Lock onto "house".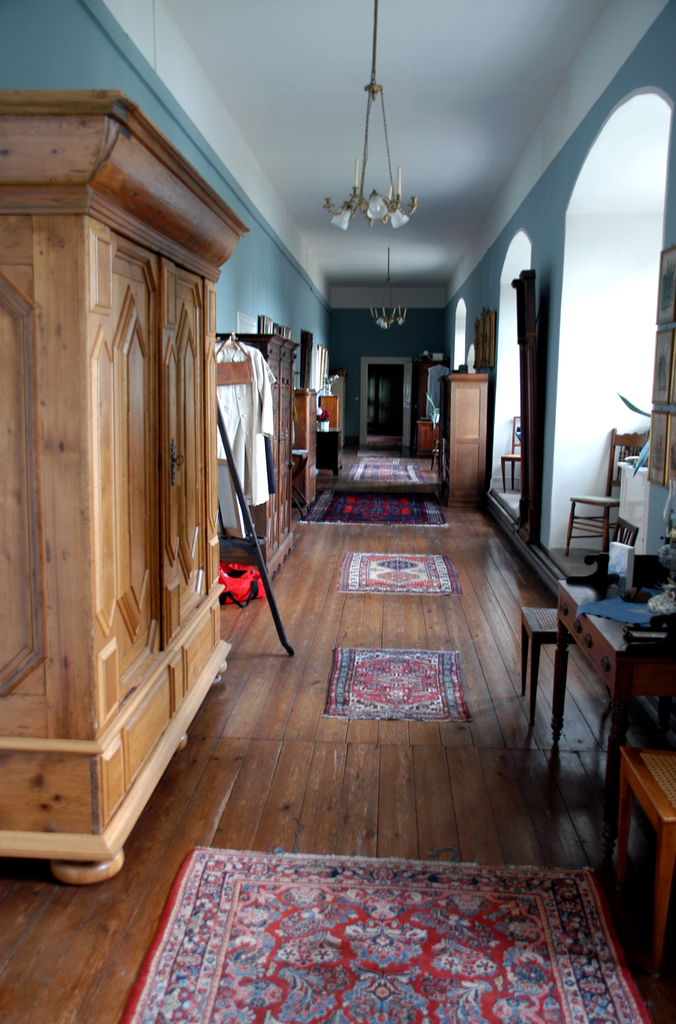
Locked: bbox=[0, 0, 675, 1023].
